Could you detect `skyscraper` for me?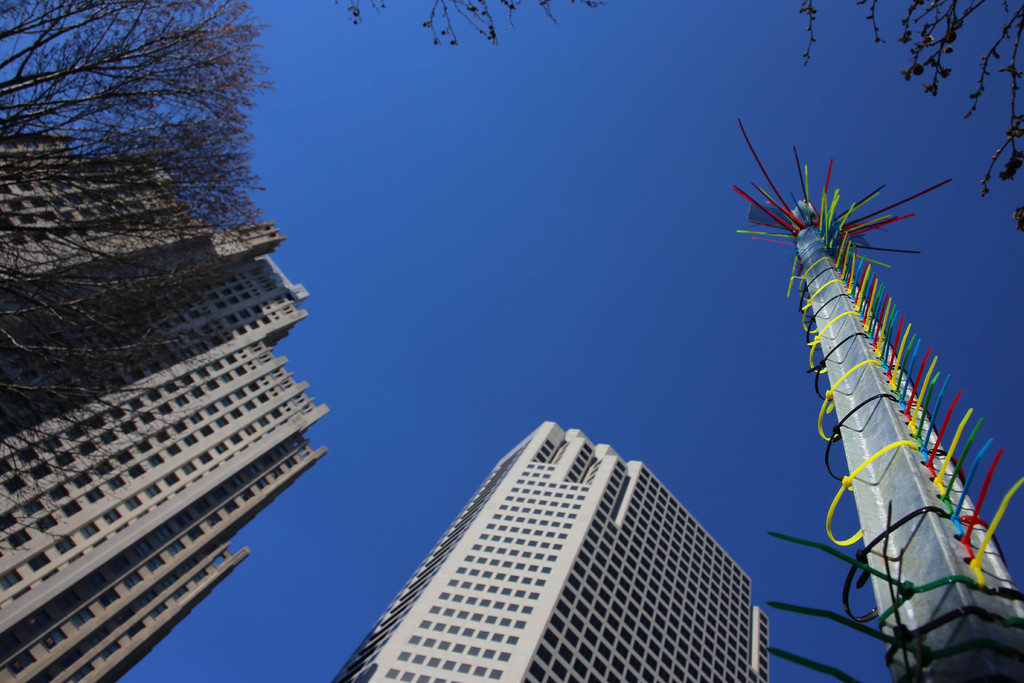
Detection result: 350, 419, 777, 682.
